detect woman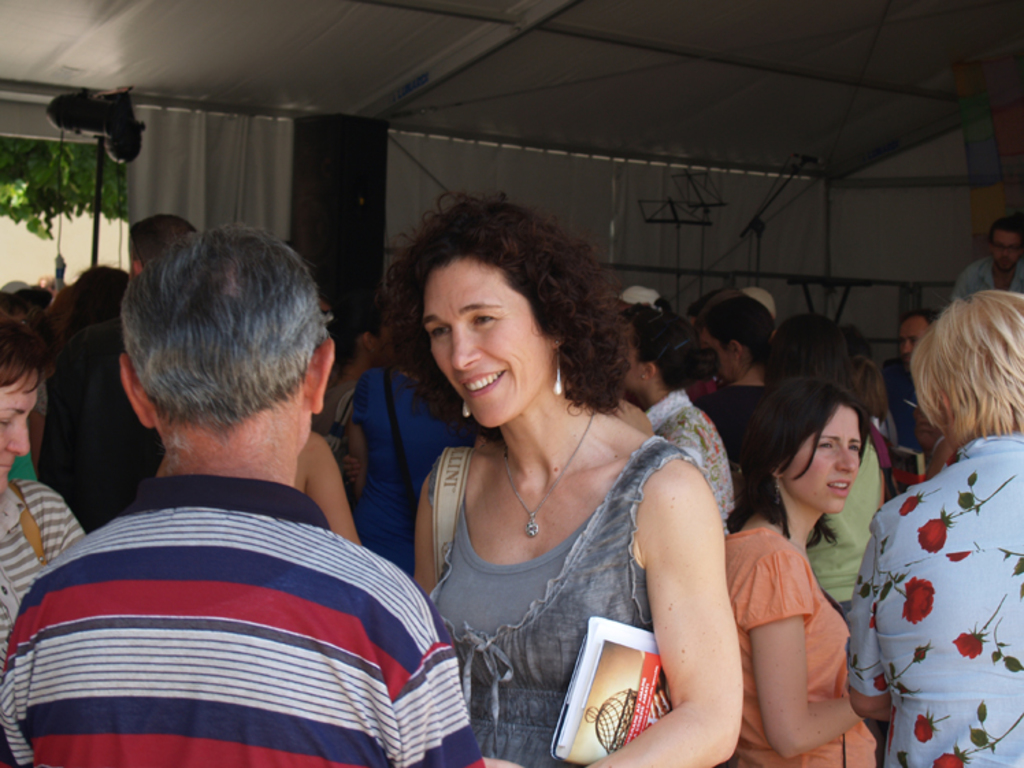
bbox=[0, 320, 48, 501]
